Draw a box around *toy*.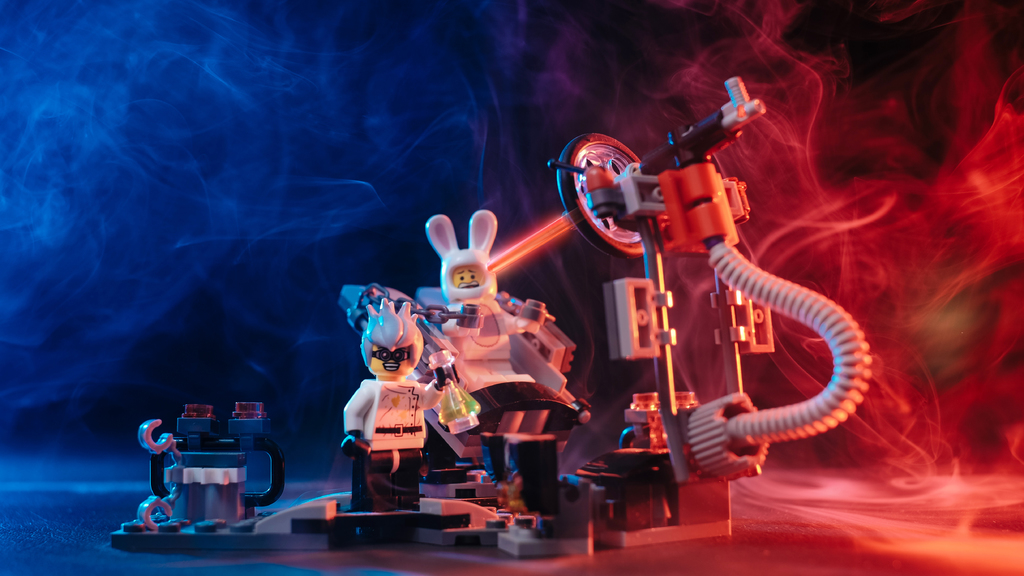
<bbox>424, 213, 578, 503</bbox>.
